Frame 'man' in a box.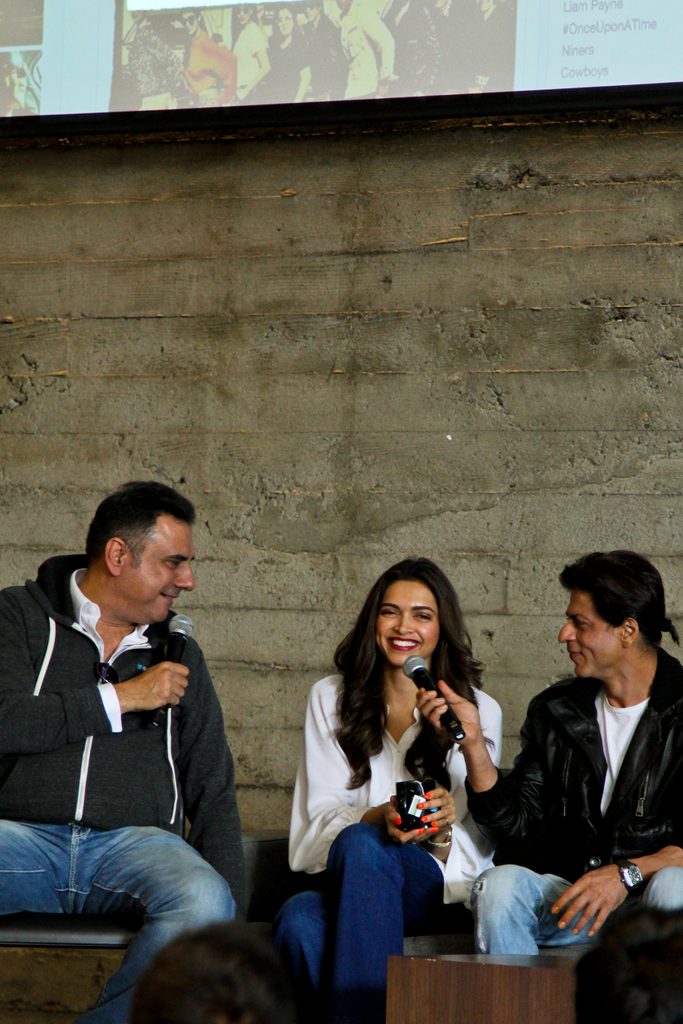
<box>416,550,682,952</box>.
